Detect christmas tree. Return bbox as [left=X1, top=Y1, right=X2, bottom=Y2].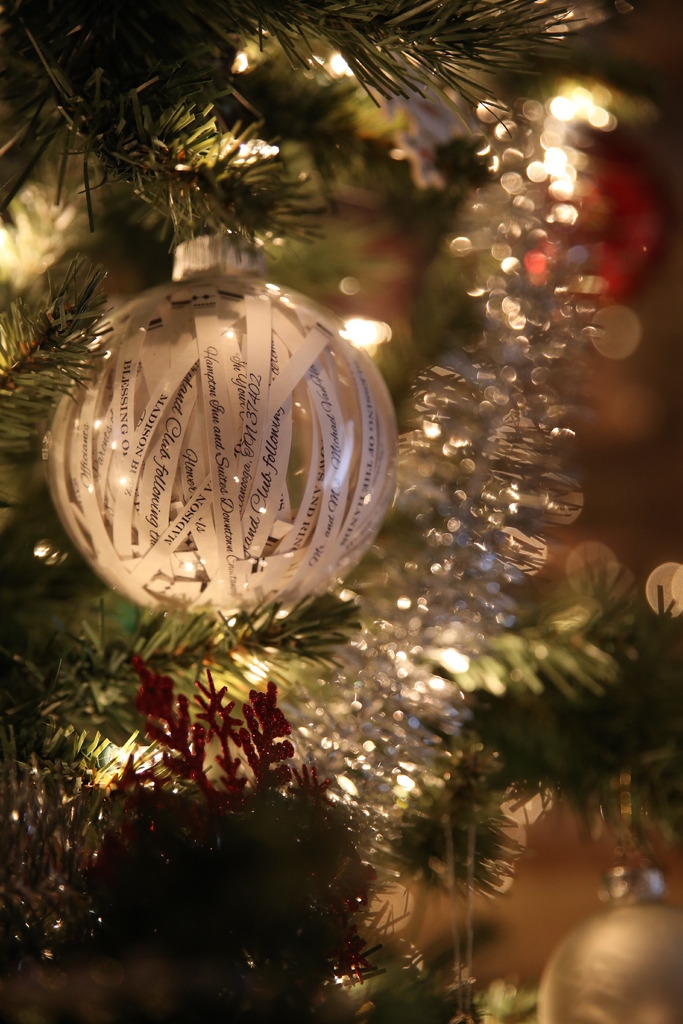
[left=0, top=0, right=682, bottom=1023].
